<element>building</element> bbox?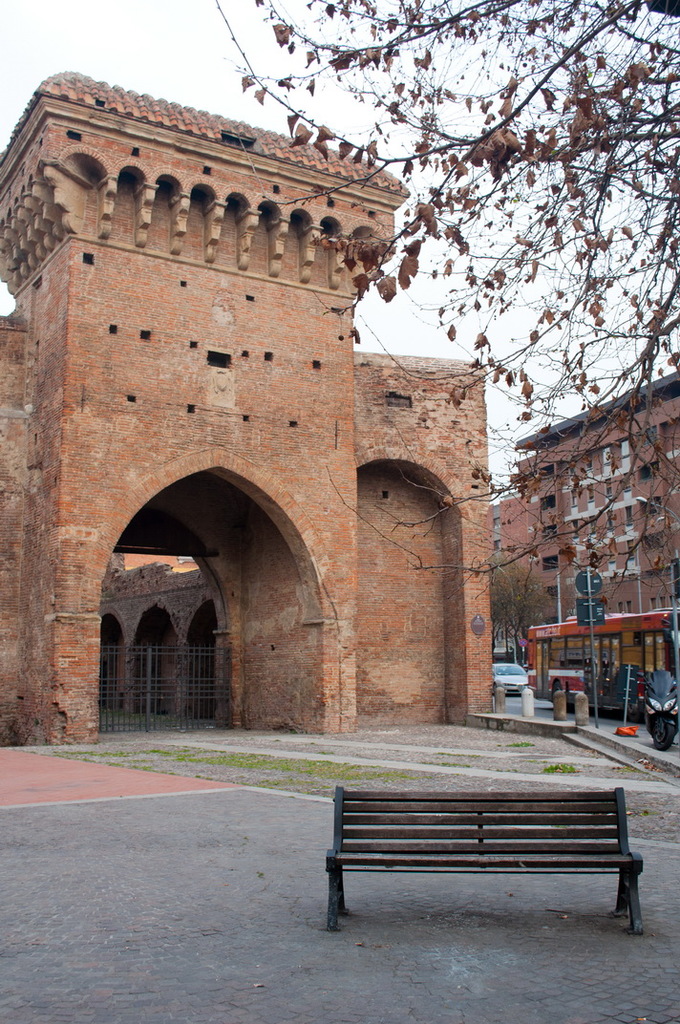
(left=0, top=73, right=491, bottom=744)
